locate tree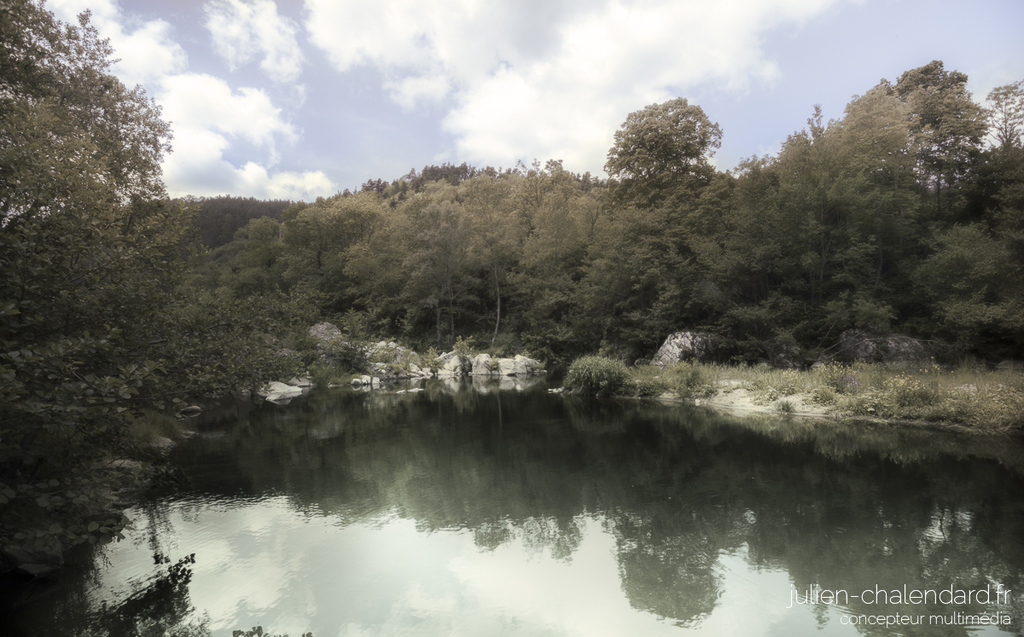
989 72 1023 169
